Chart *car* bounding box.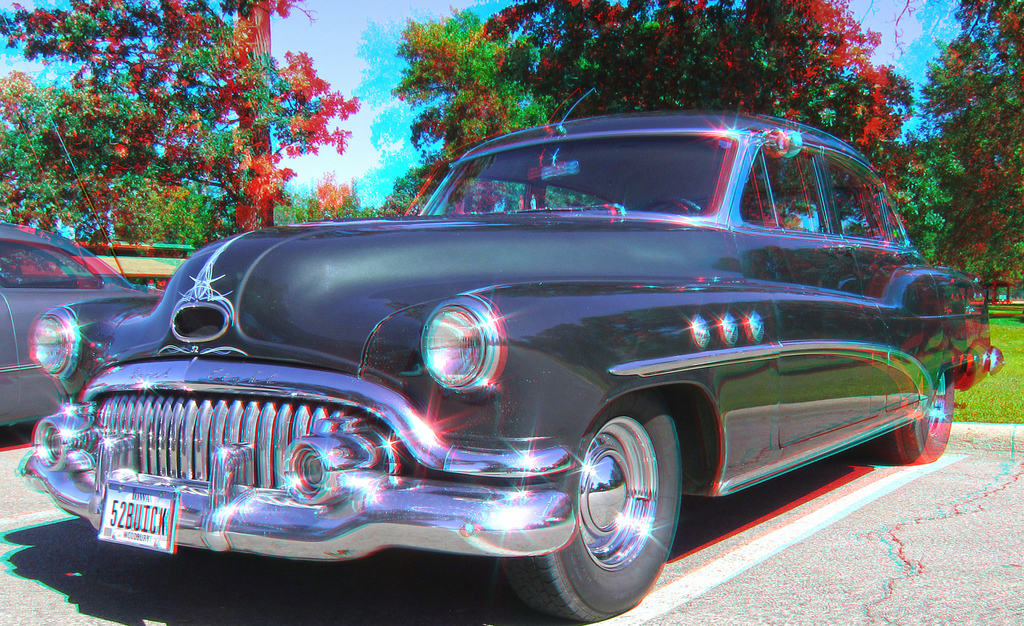
Charted: {"left": 20, "top": 110, "right": 1005, "bottom": 605}.
